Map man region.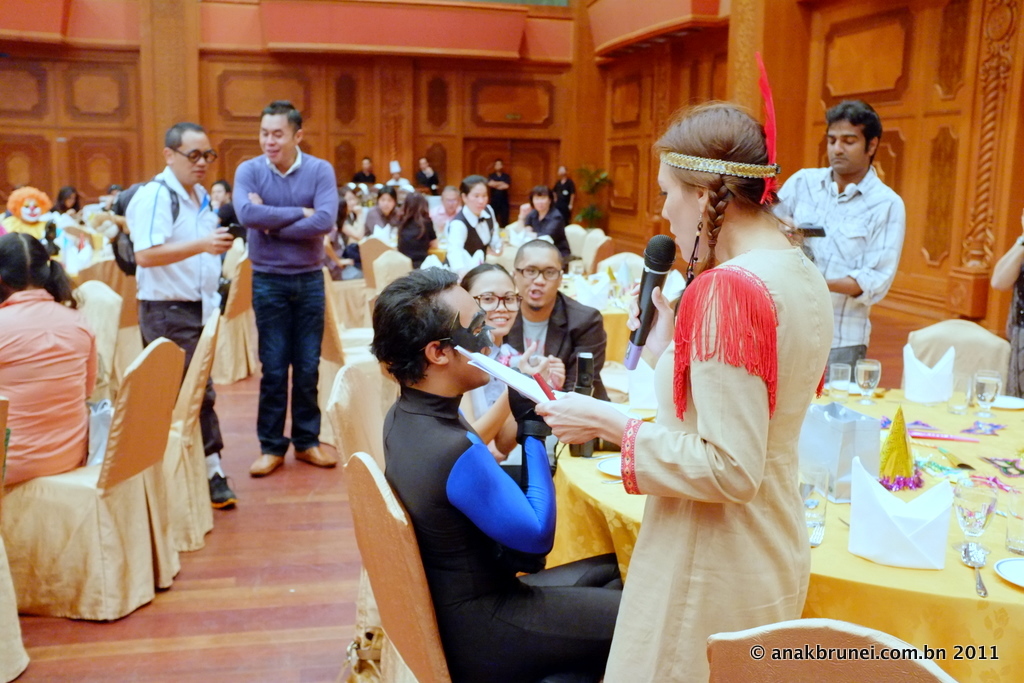
Mapped to <region>126, 123, 239, 510</region>.
